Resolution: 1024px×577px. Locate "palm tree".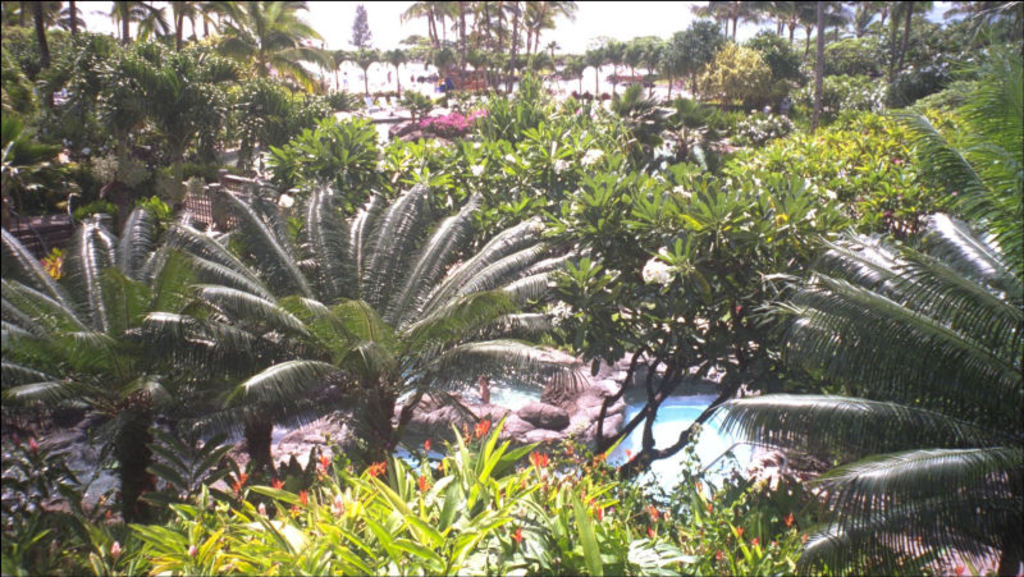
(left=104, top=0, right=160, bottom=61).
